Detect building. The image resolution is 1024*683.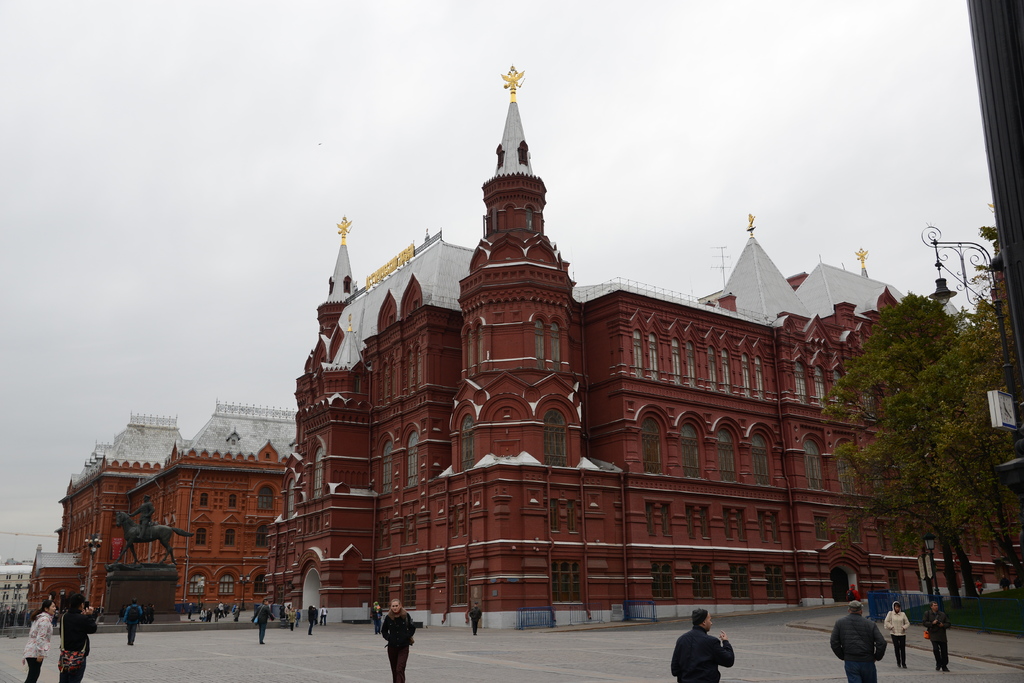
[x1=261, y1=67, x2=1011, y2=634].
